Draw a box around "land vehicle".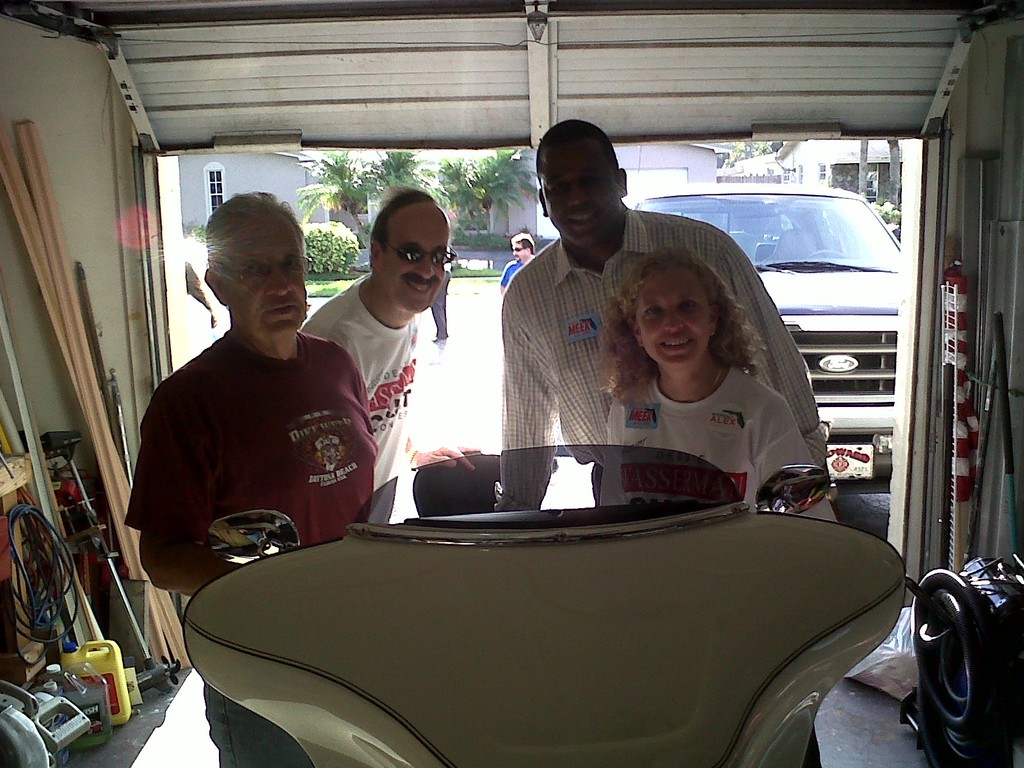
pyautogui.locateOnScreen(652, 138, 936, 456).
